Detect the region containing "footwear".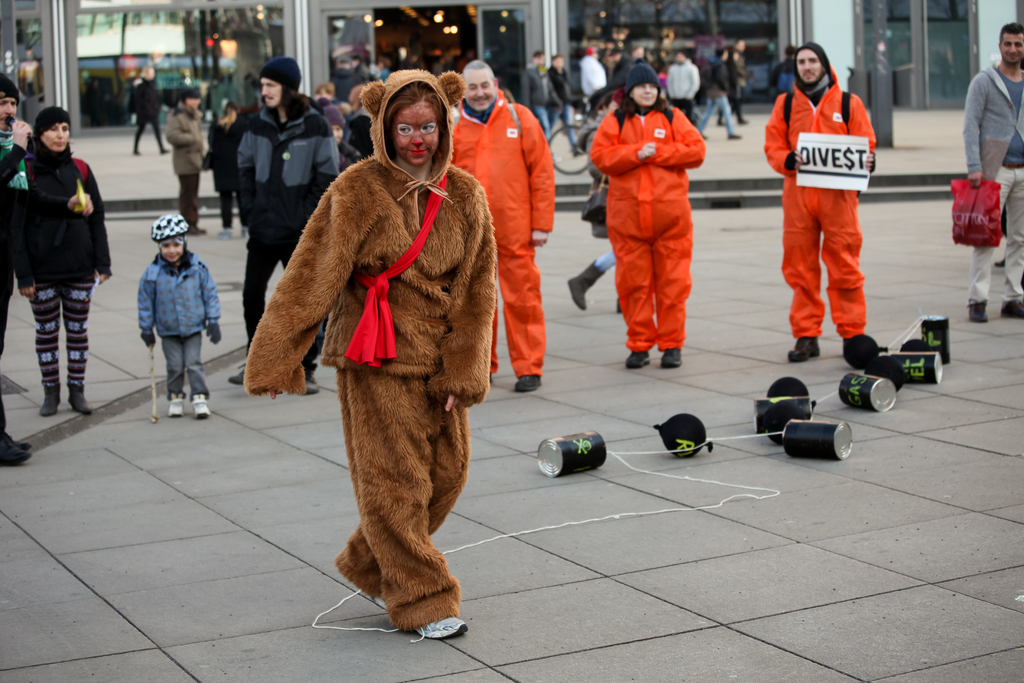
select_region(218, 220, 230, 237).
